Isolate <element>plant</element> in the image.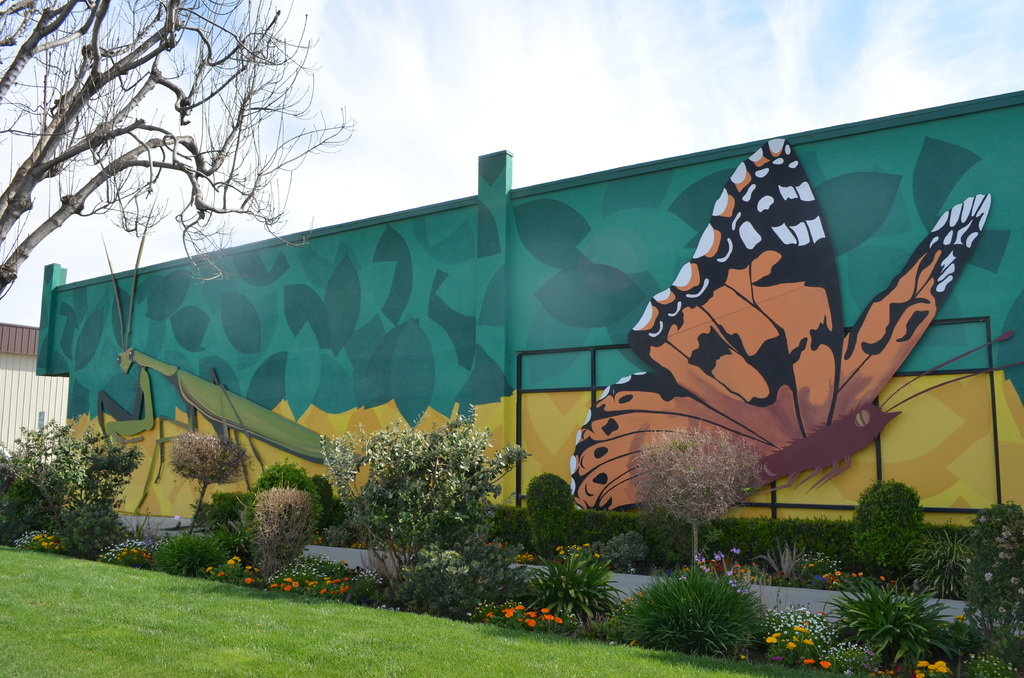
Isolated region: bbox=[404, 557, 500, 618].
